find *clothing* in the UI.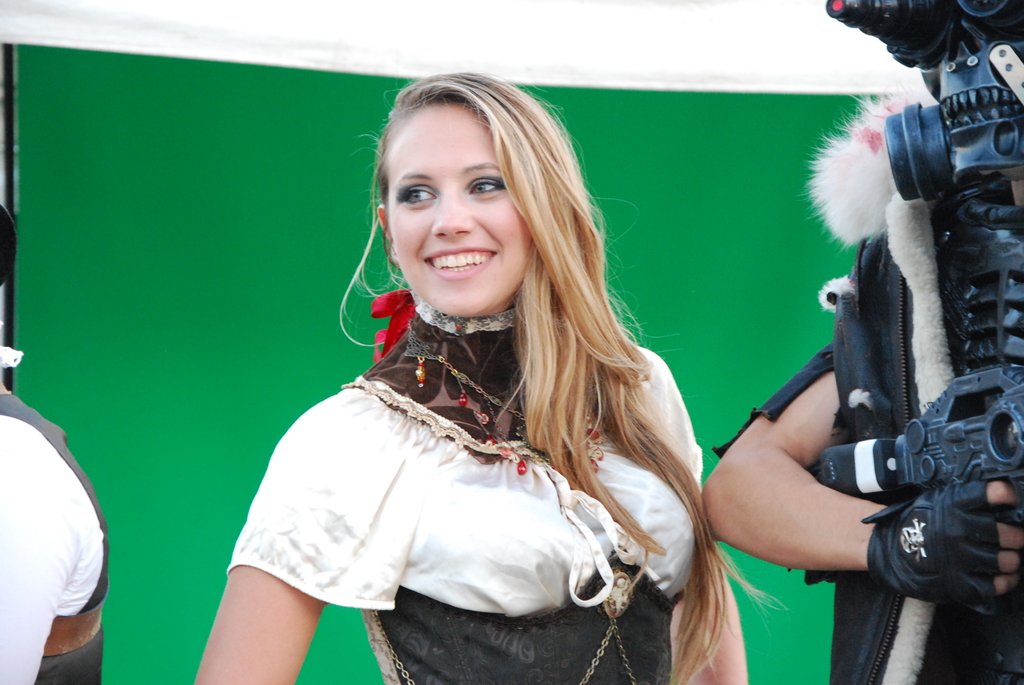
UI element at crop(0, 391, 114, 684).
